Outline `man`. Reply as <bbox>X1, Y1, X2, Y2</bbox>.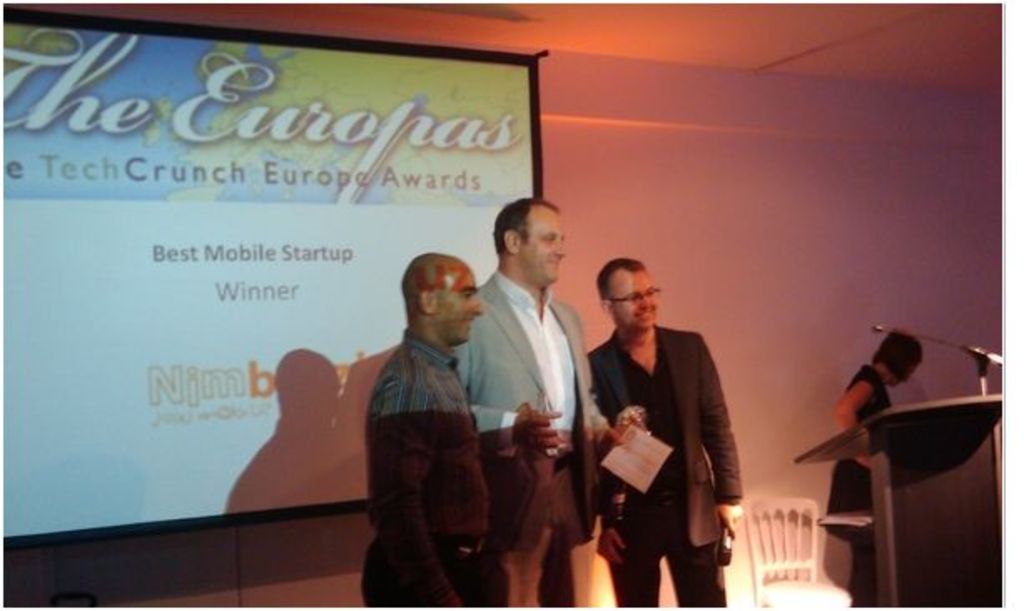
<bbox>576, 252, 735, 608</bbox>.
